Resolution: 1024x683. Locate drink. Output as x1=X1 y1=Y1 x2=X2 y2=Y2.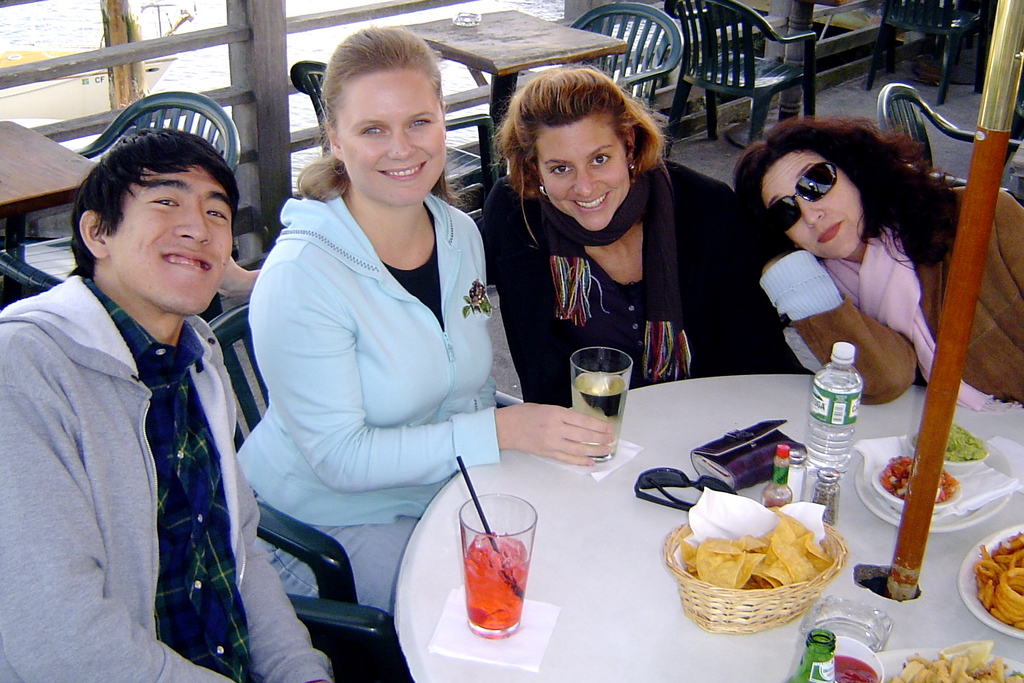
x1=765 y1=497 x2=787 y2=509.
